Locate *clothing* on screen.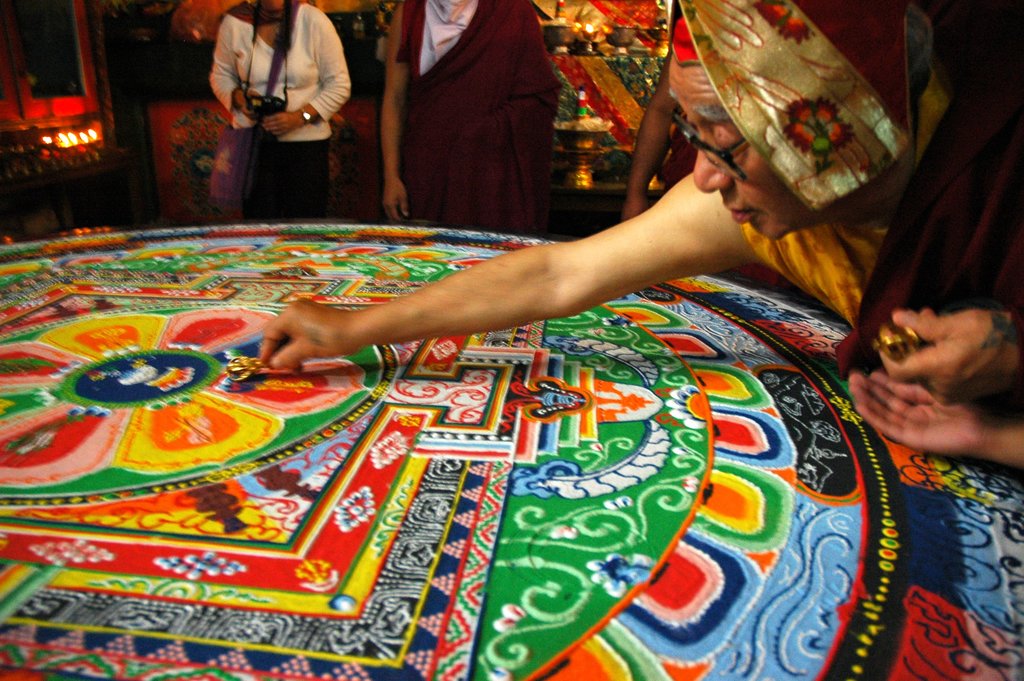
On screen at crop(666, 0, 1021, 379).
